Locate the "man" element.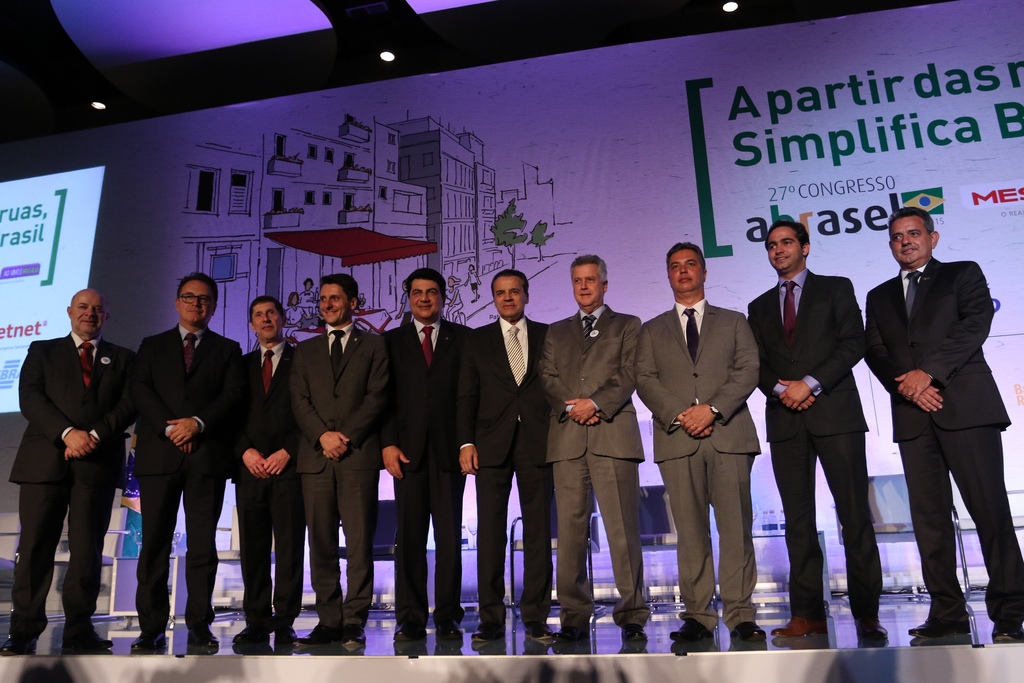
Element bbox: pyautogui.locateOnScreen(534, 254, 644, 648).
